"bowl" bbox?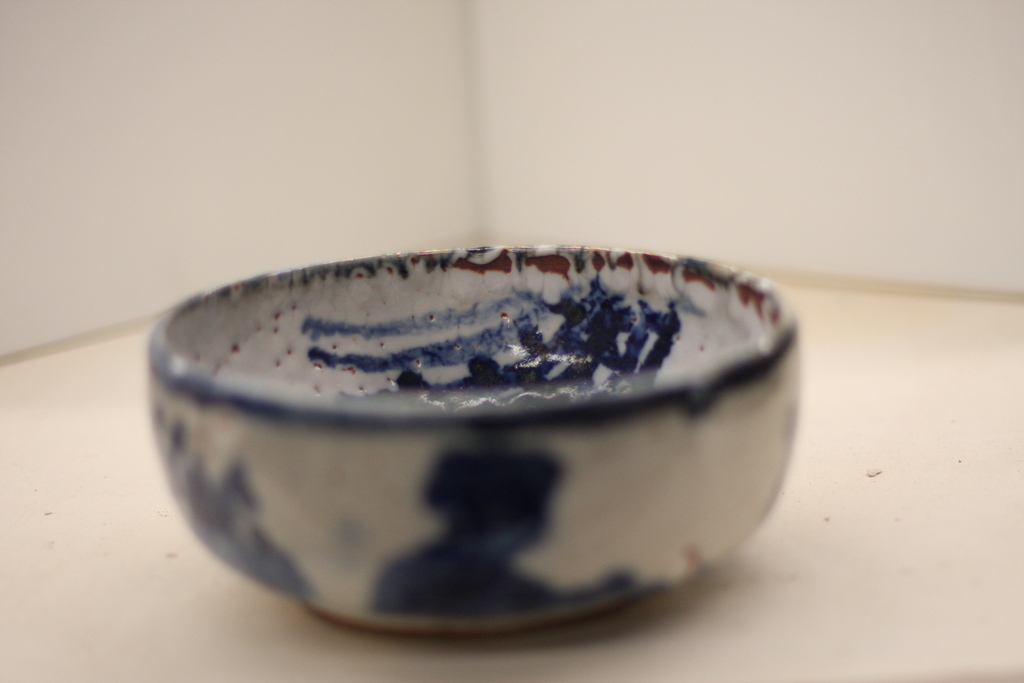
143,245,801,637
